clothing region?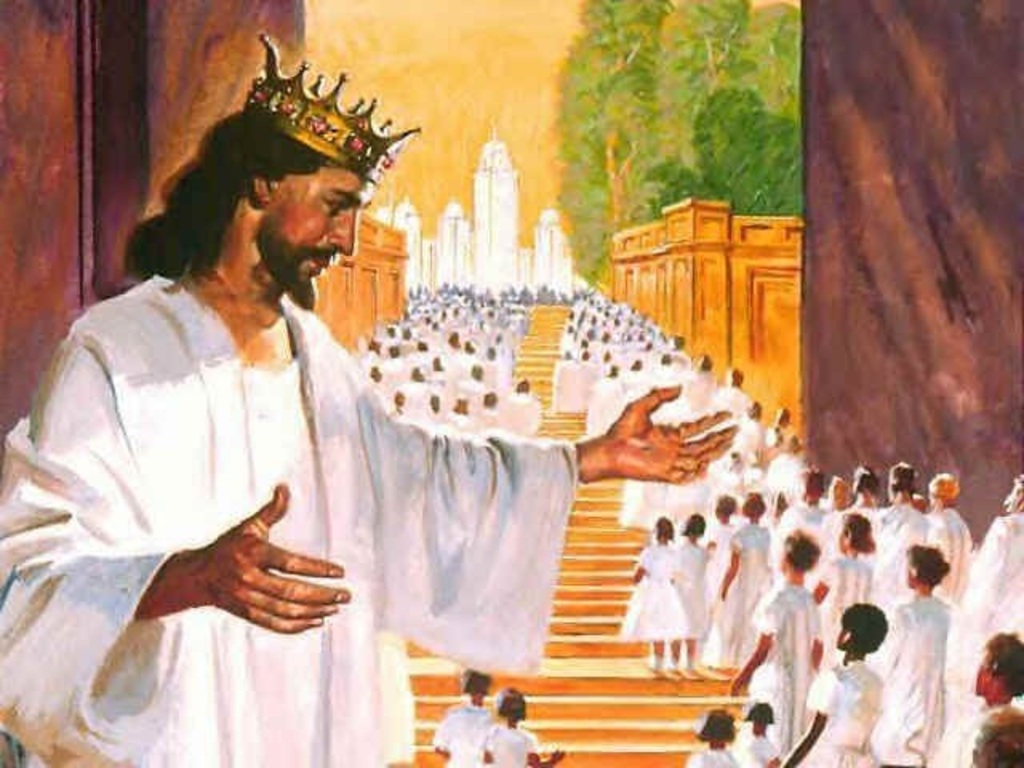
(819, 504, 842, 555)
